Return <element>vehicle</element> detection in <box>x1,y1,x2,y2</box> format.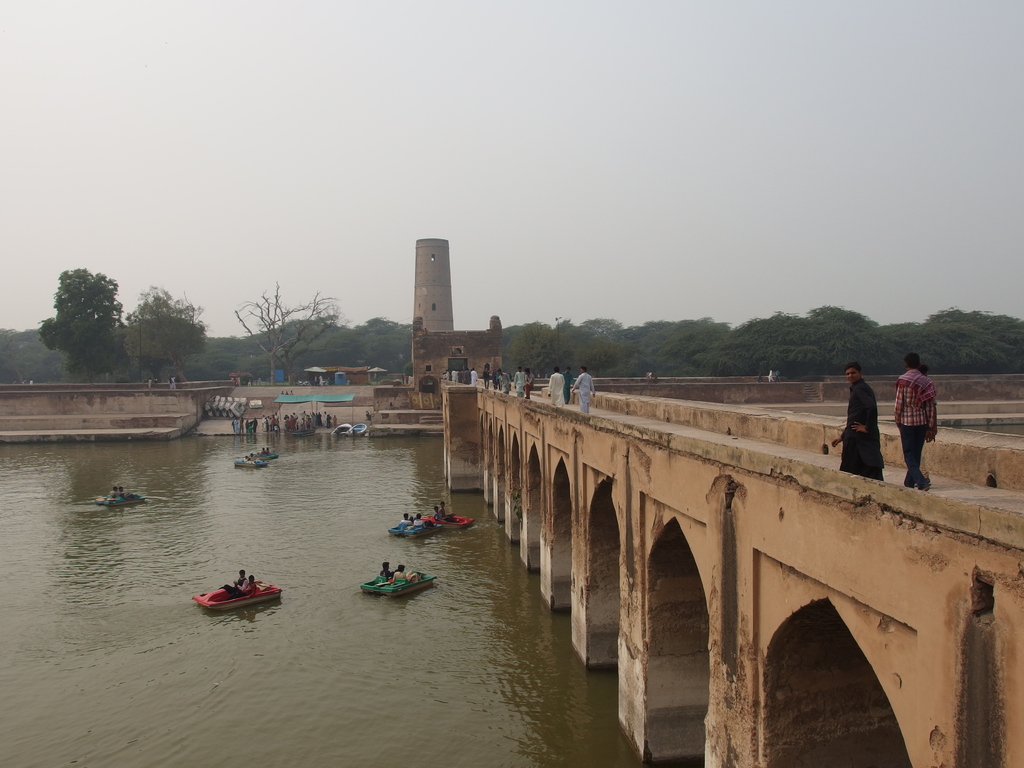
<box>192,582,283,614</box>.
